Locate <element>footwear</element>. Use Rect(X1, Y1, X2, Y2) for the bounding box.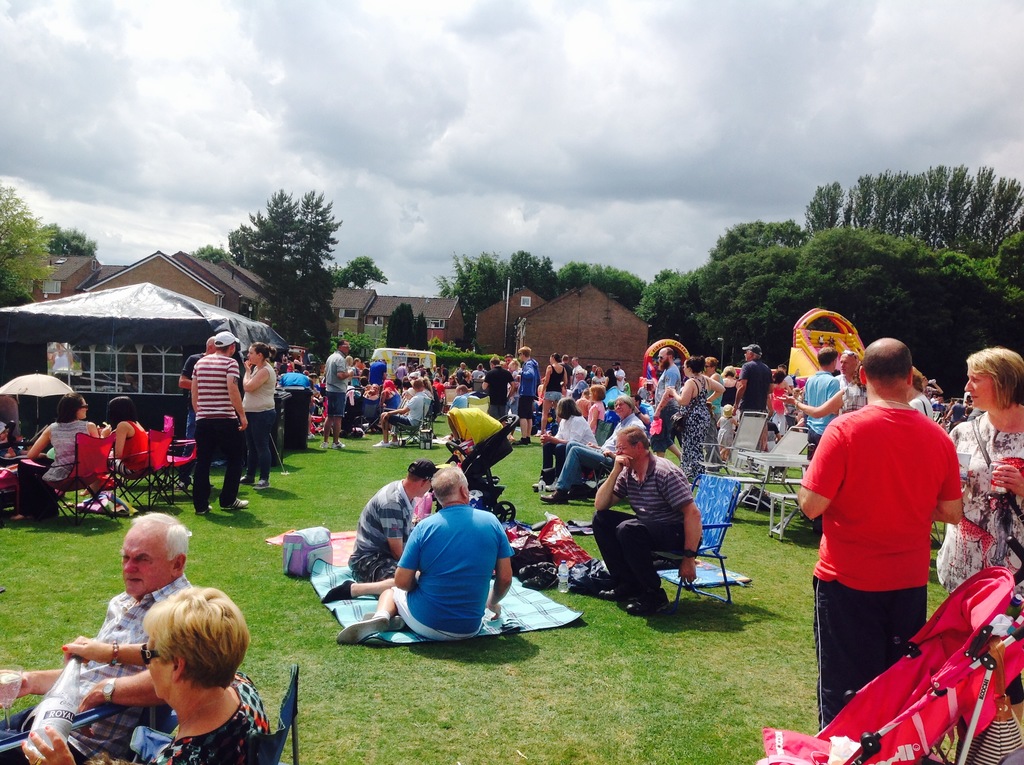
Rect(369, 435, 390, 449).
